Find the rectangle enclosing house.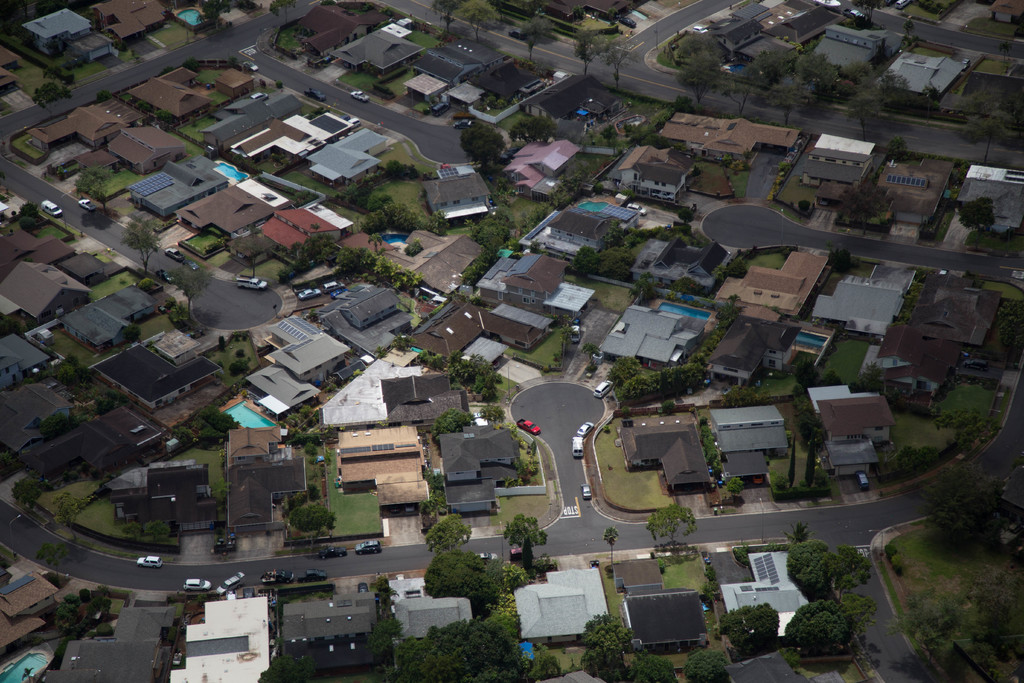
{"left": 120, "top": 74, "right": 214, "bottom": 122}.
